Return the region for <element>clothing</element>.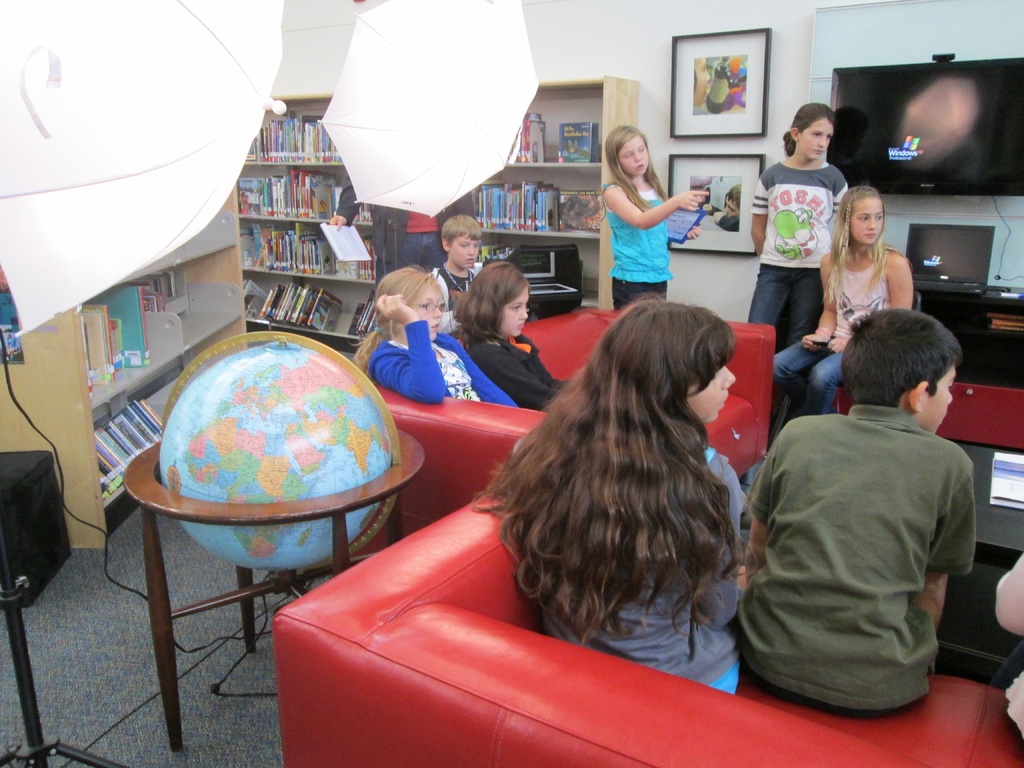
pyautogui.locateOnScreen(373, 326, 517, 406).
